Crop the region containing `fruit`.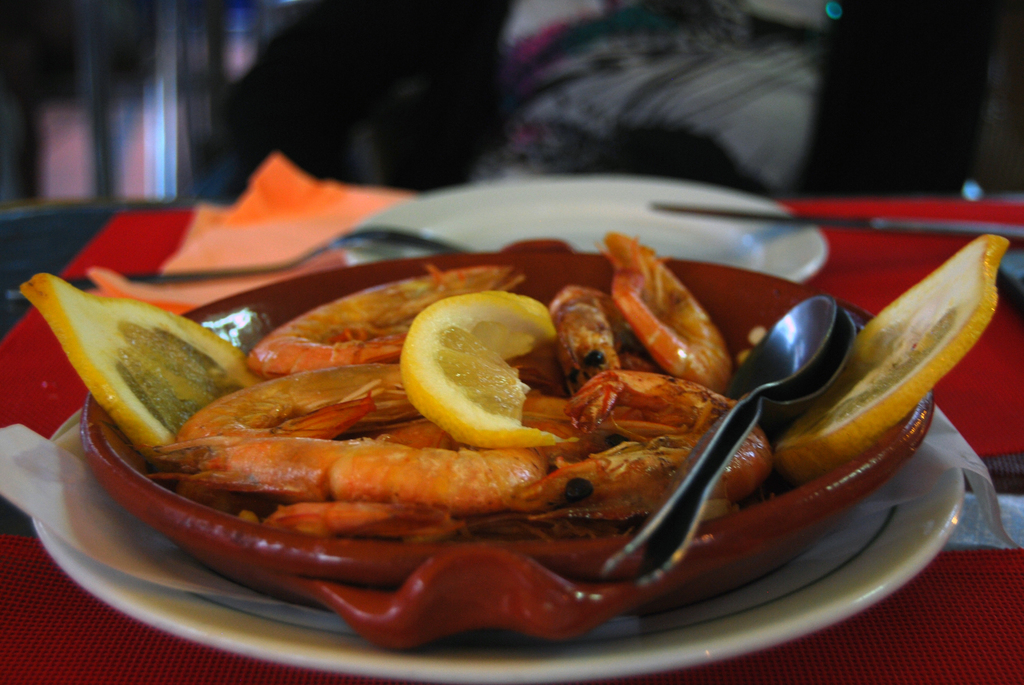
Crop region: 402,290,558,448.
